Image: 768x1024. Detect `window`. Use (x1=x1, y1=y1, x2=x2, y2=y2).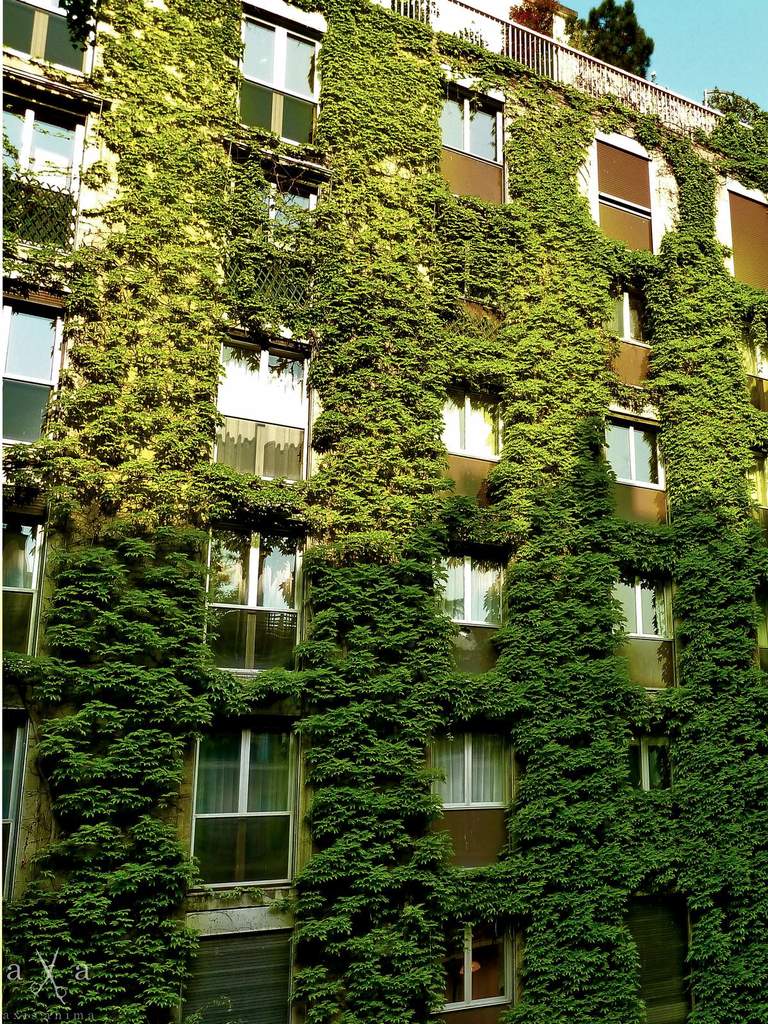
(x1=205, y1=522, x2=303, y2=667).
